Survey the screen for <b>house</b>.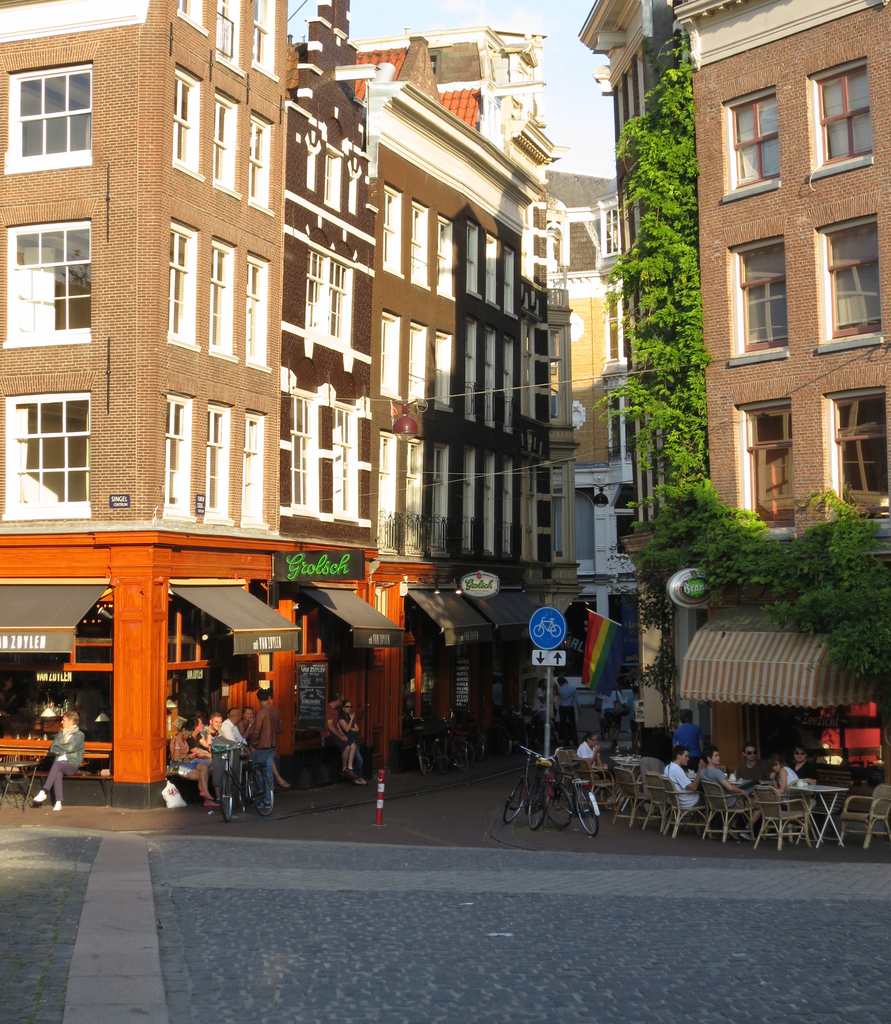
Survey found: detection(574, 0, 890, 790).
